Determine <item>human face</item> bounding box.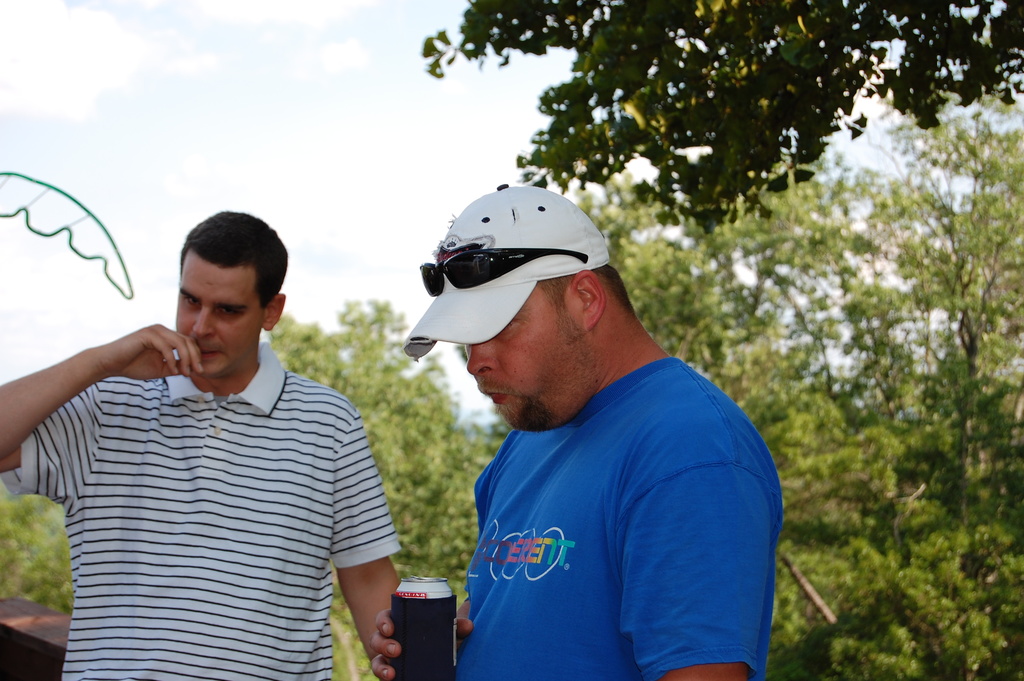
Determined: (463,282,579,427).
